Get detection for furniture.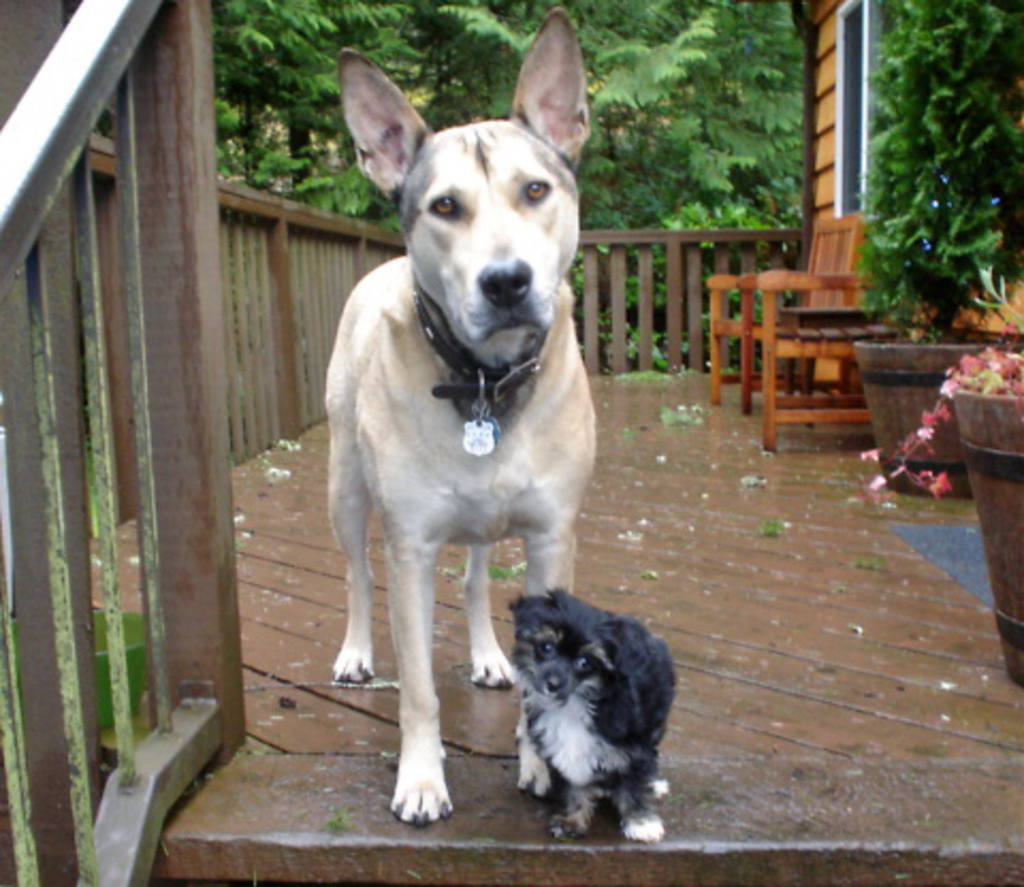
Detection: (764,264,896,450).
